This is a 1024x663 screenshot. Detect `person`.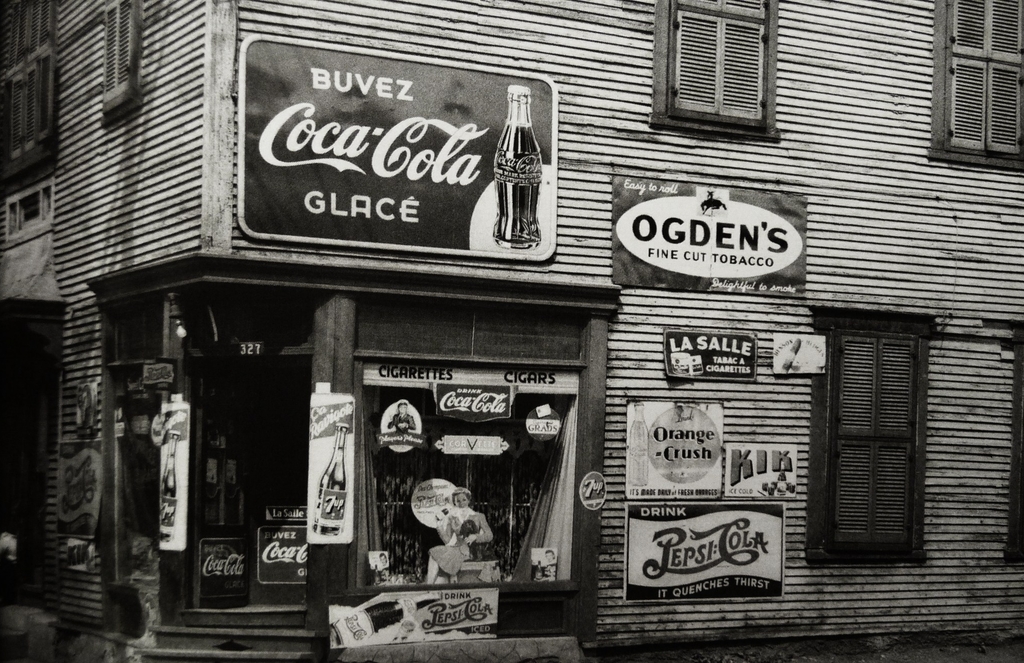
[425,486,493,585].
